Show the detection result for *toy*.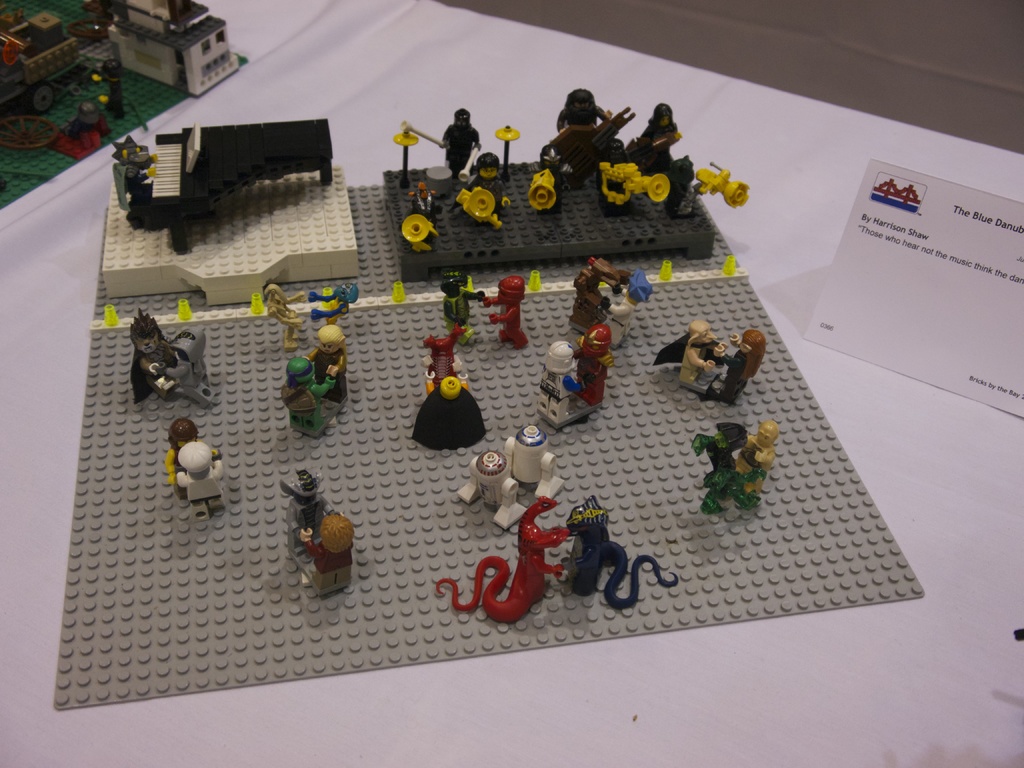
660/314/717/406.
